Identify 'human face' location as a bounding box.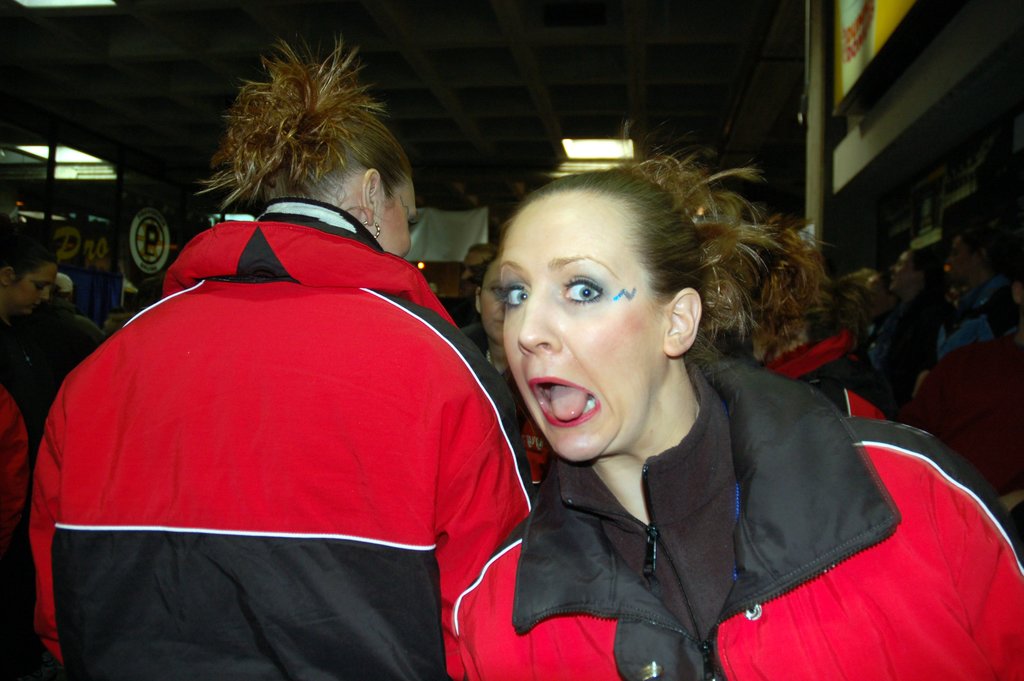
{"x1": 476, "y1": 258, "x2": 505, "y2": 342}.
